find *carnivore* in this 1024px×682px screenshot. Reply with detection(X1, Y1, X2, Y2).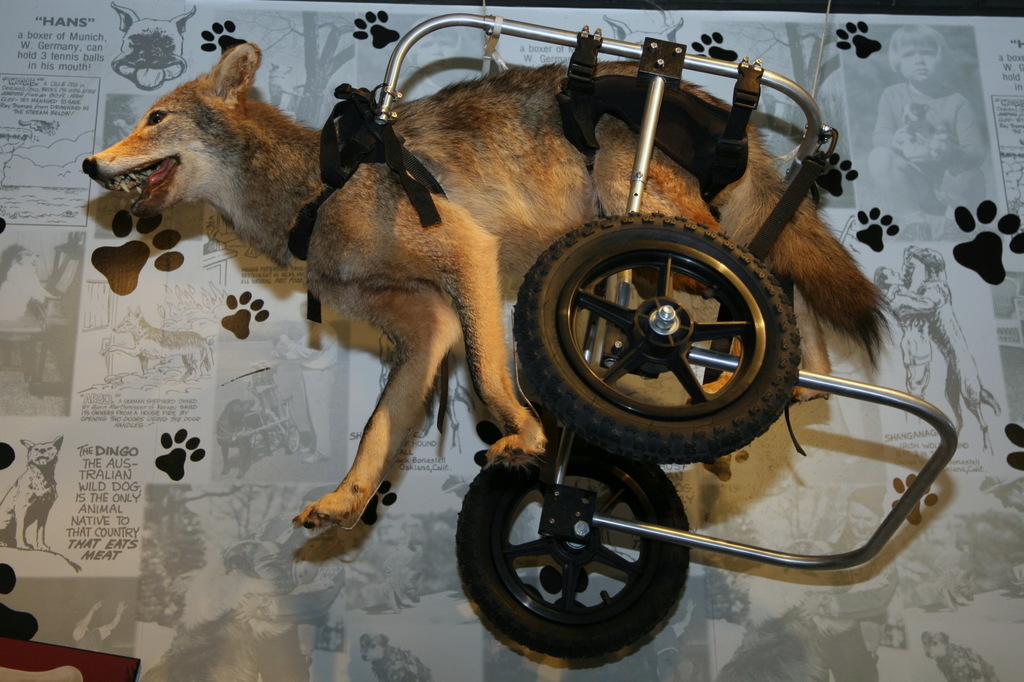
detection(83, 38, 904, 533).
